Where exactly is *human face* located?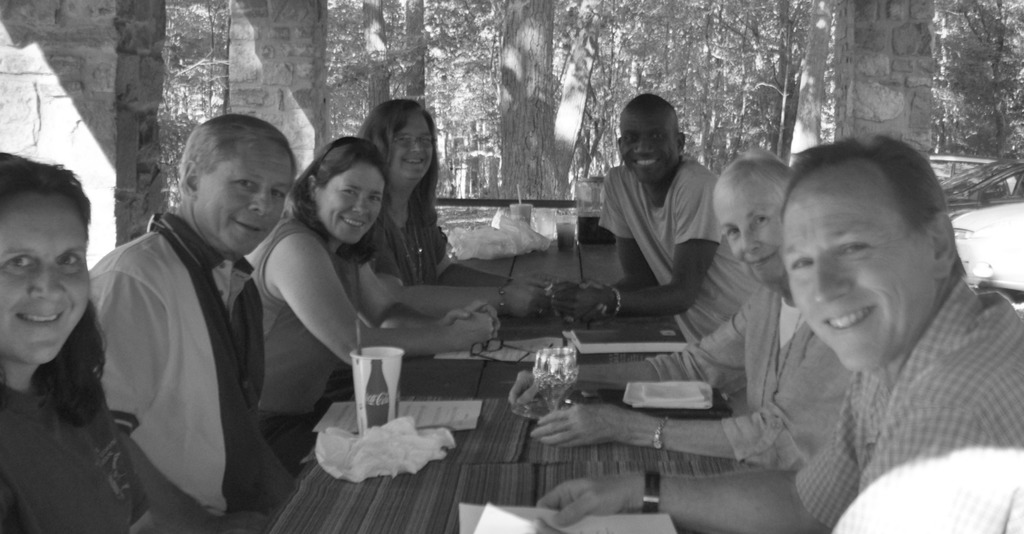
Its bounding box is 195/151/295/256.
